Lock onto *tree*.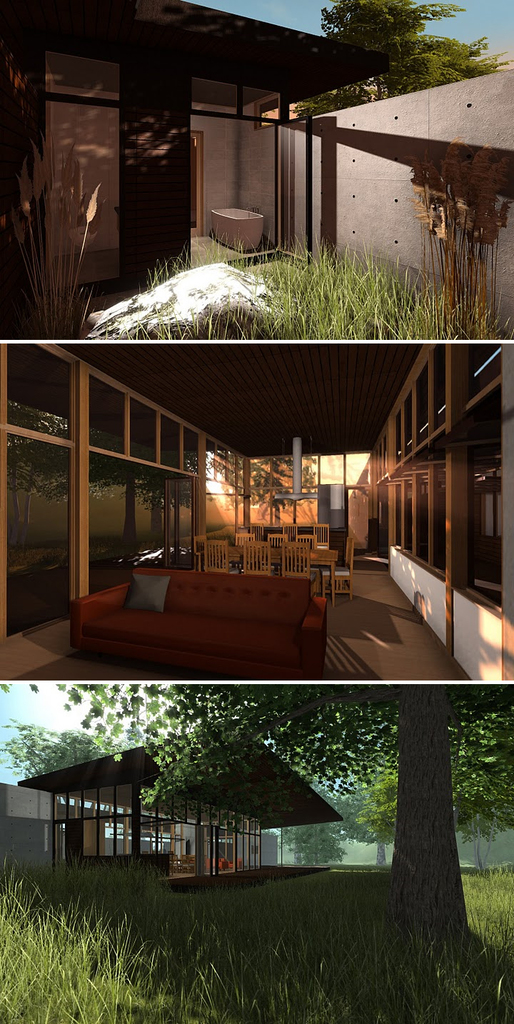
Locked: 5/400/203/531.
